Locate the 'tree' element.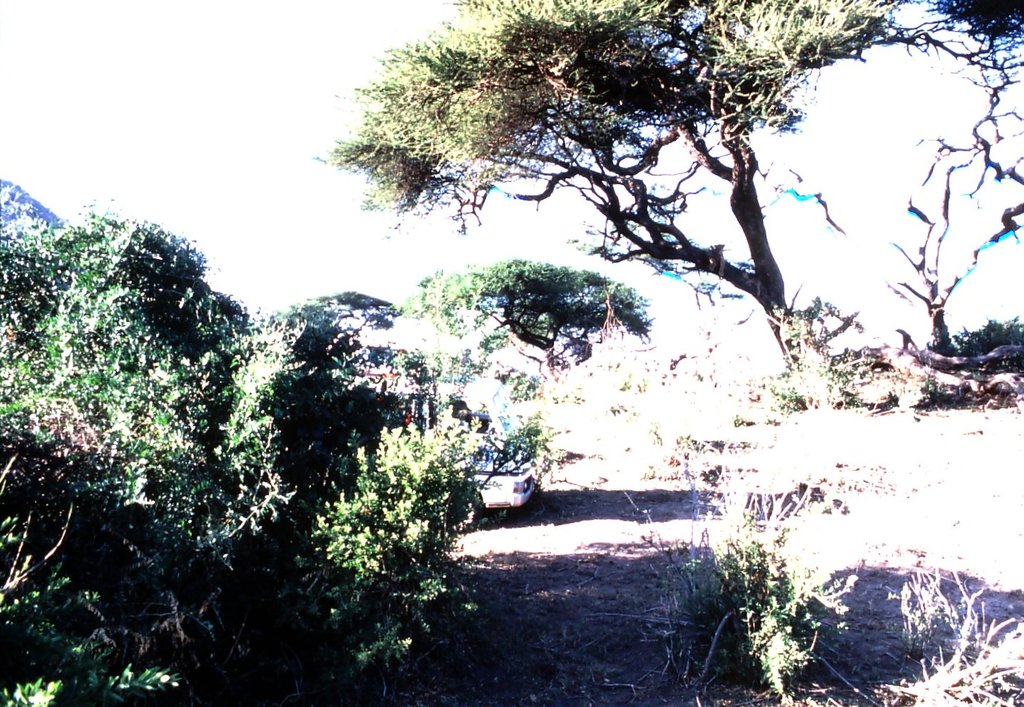
Element bbox: (x1=323, y1=11, x2=894, y2=424).
